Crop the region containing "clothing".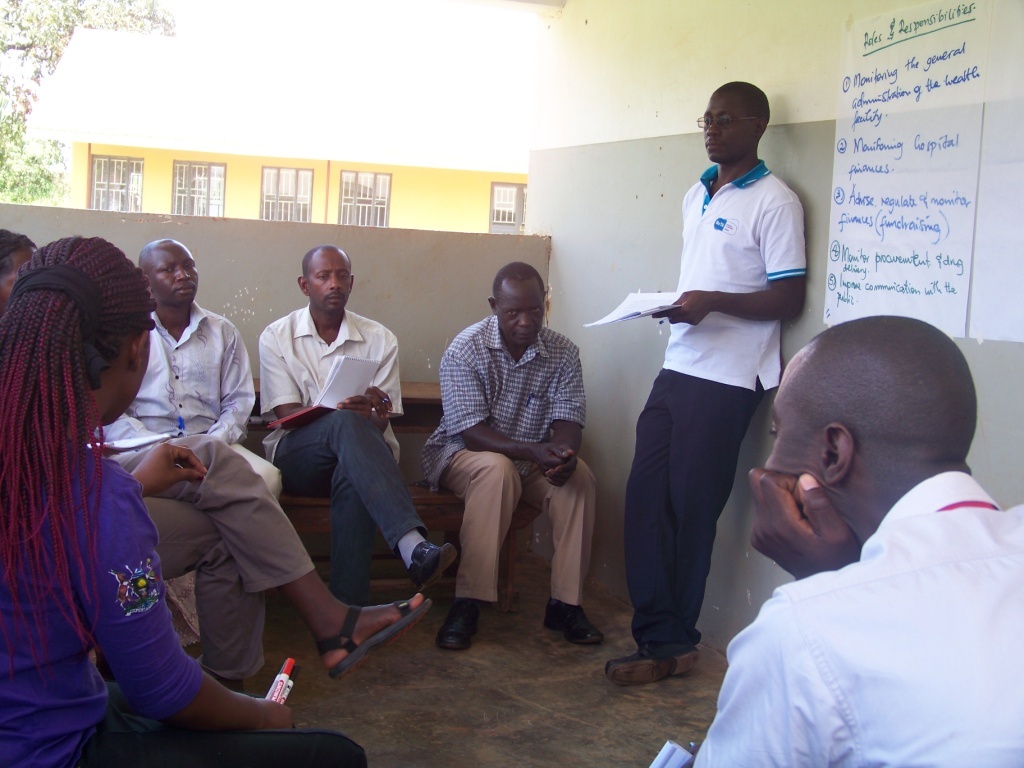
Crop region: BBox(418, 303, 599, 602).
